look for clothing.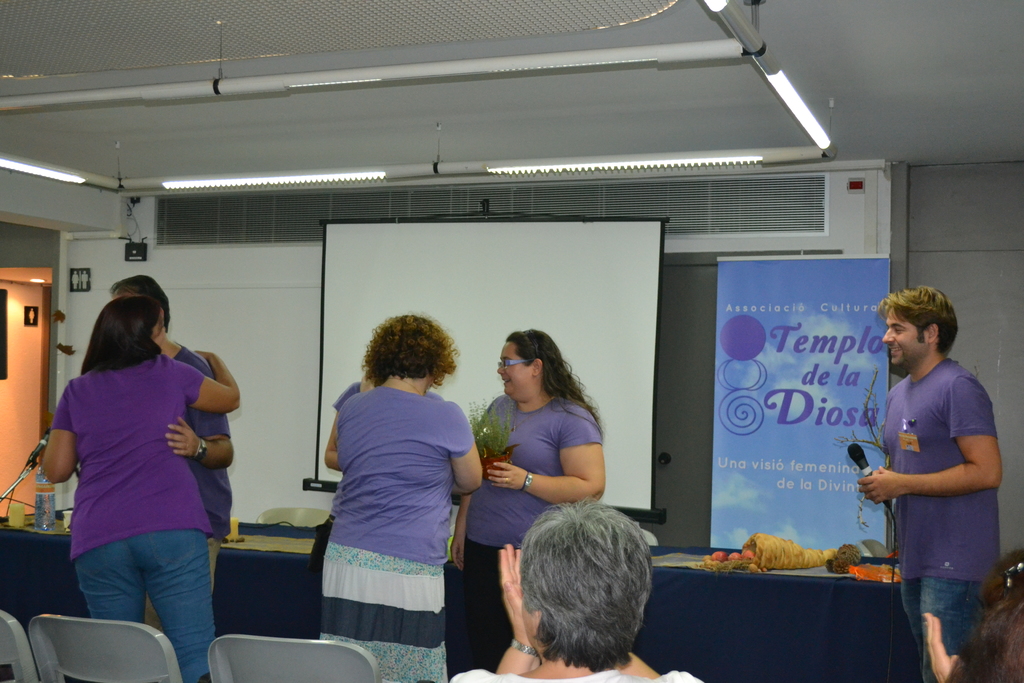
Found: [865,337,998,629].
